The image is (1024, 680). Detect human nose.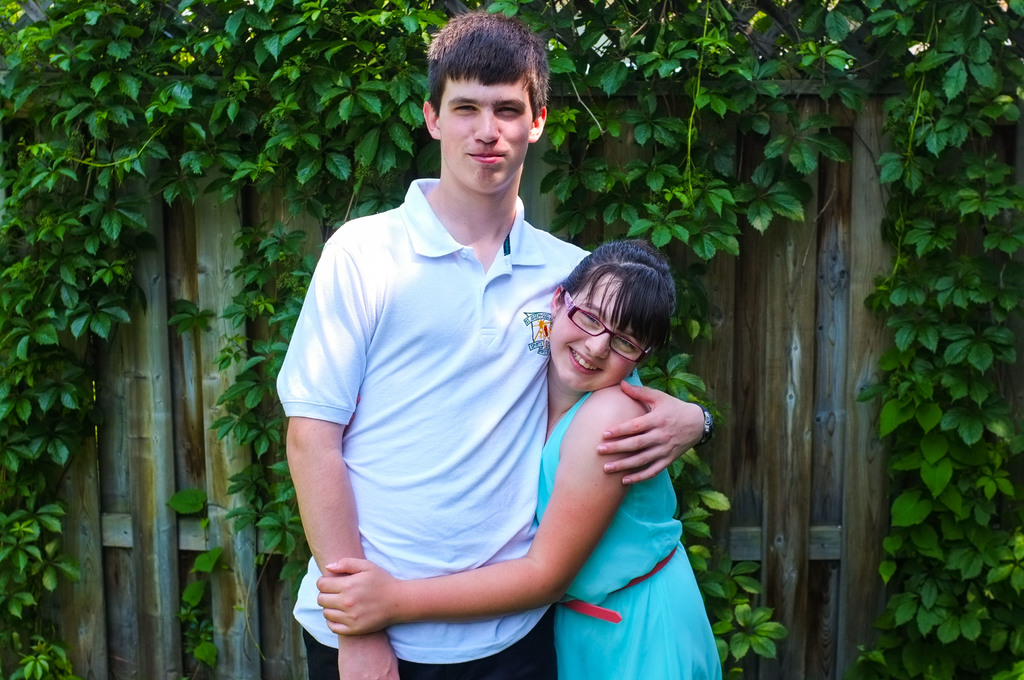
Detection: box(582, 327, 609, 359).
